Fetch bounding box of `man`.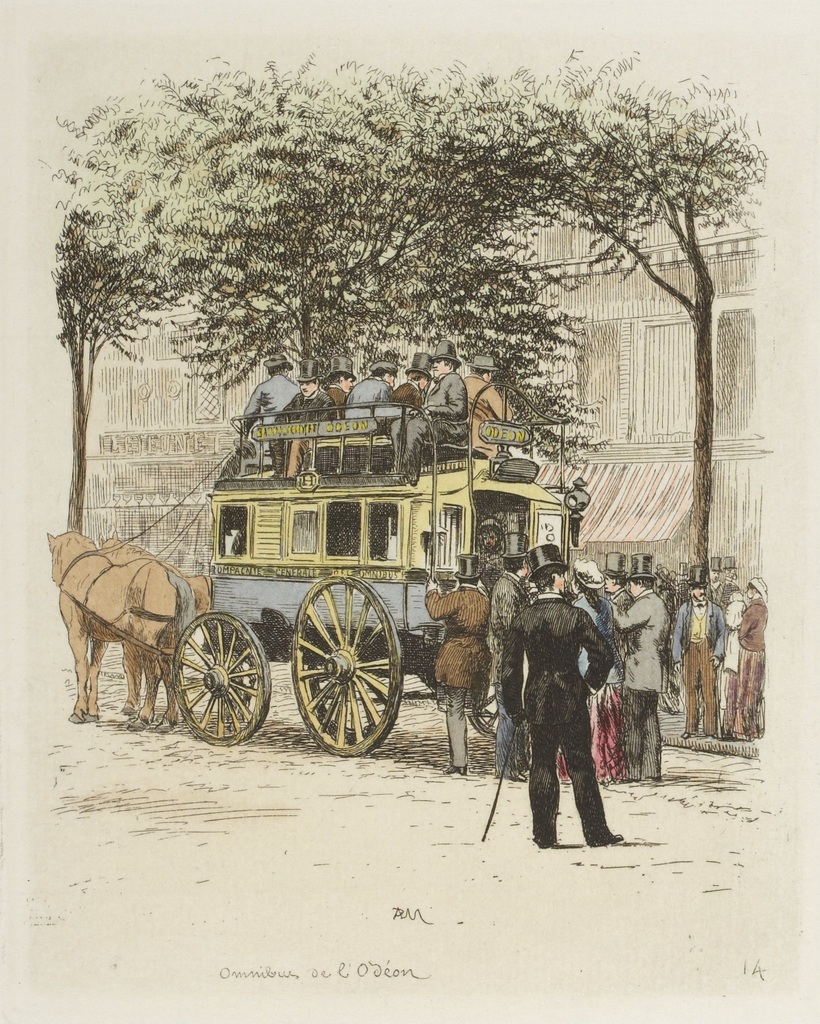
Bbox: <region>672, 566, 728, 738</region>.
